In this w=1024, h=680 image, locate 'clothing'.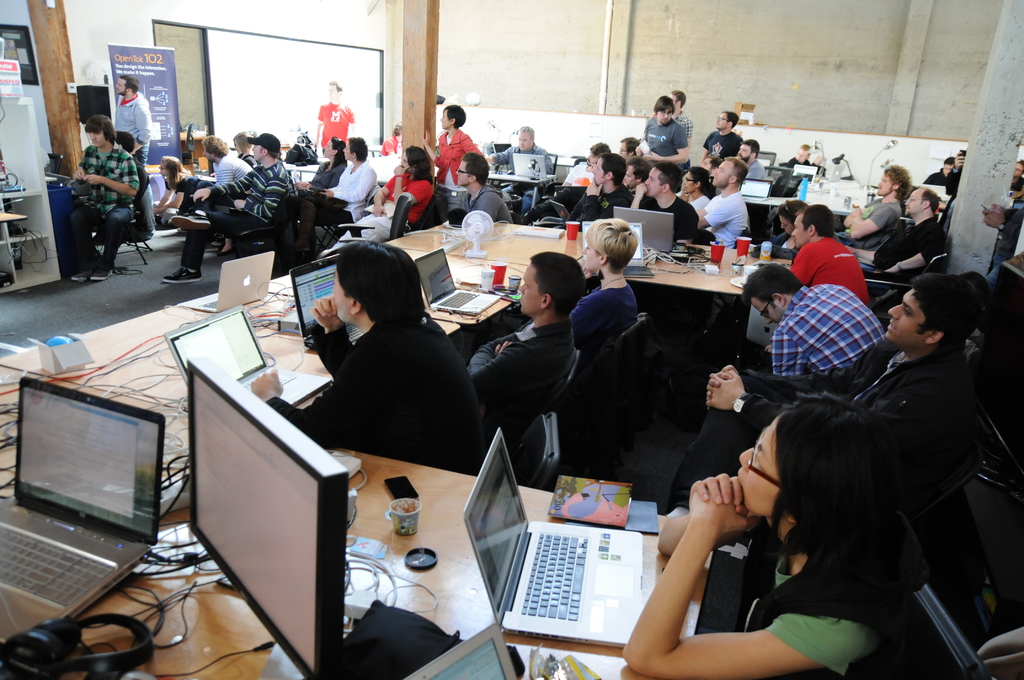
Bounding box: {"x1": 295, "y1": 158, "x2": 374, "y2": 236}.
